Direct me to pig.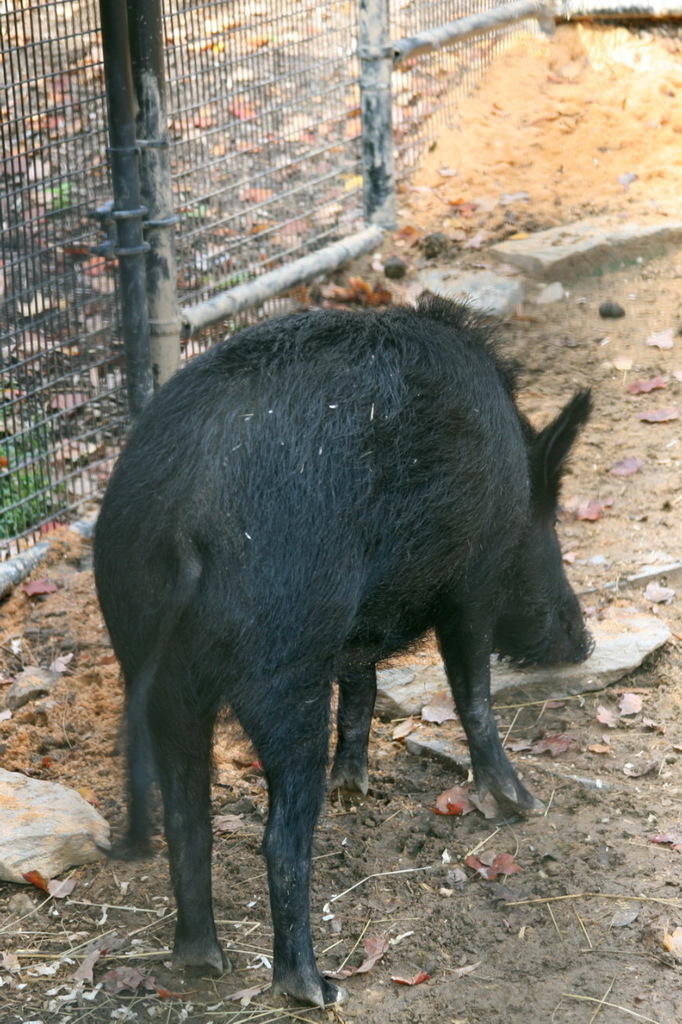
Direction: left=92, top=306, right=597, bottom=1008.
